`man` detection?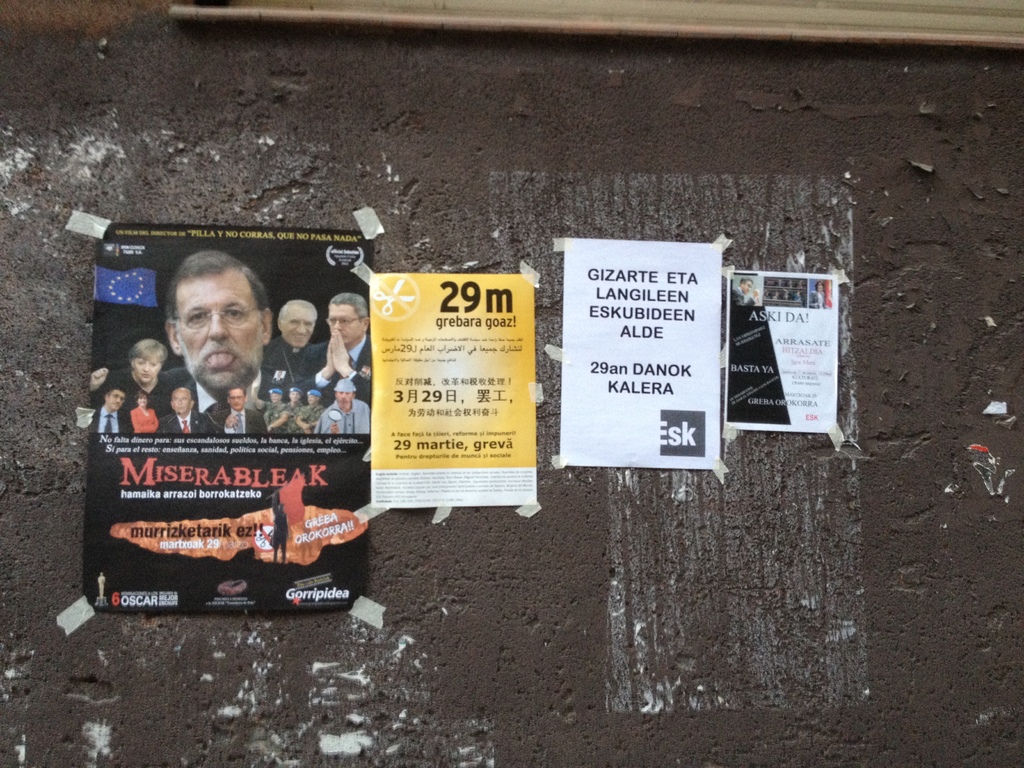
[268, 385, 324, 444]
